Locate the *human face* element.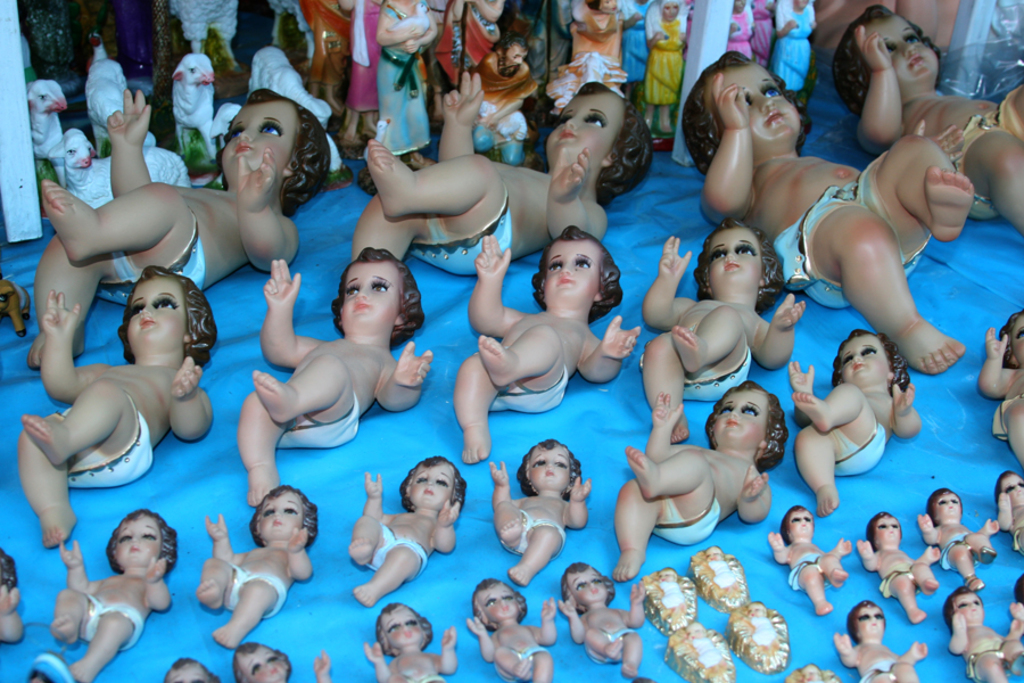
Element bbox: Rect(243, 652, 286, 681).
